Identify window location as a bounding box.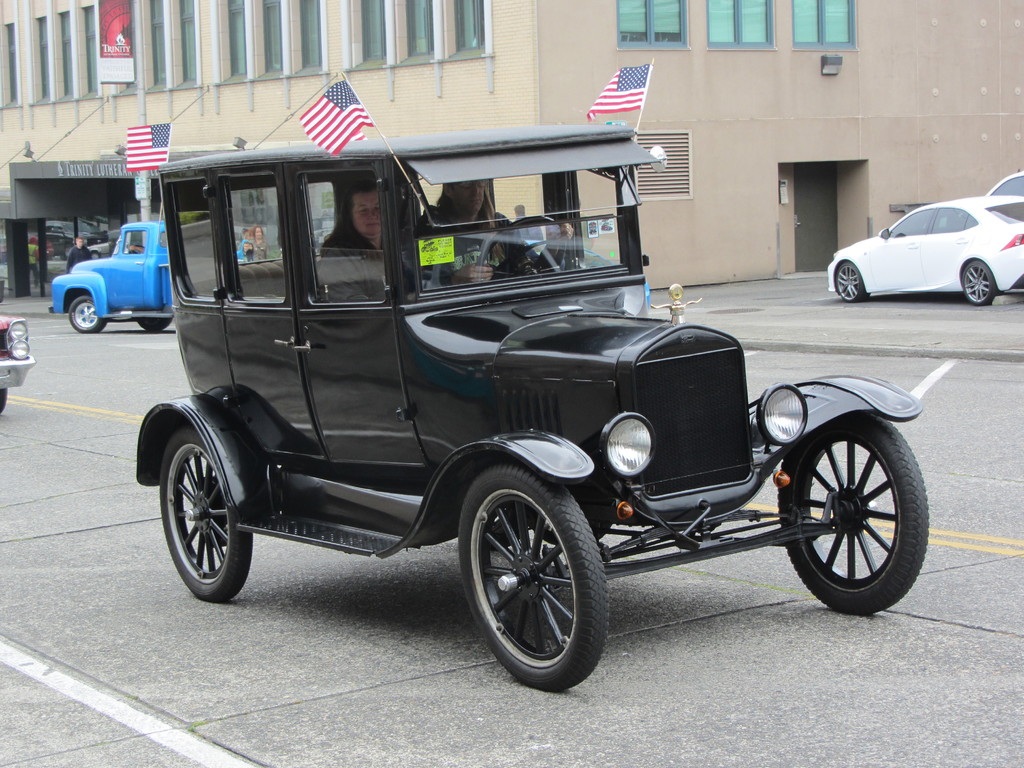
<box>616,0,684,44</box>.
